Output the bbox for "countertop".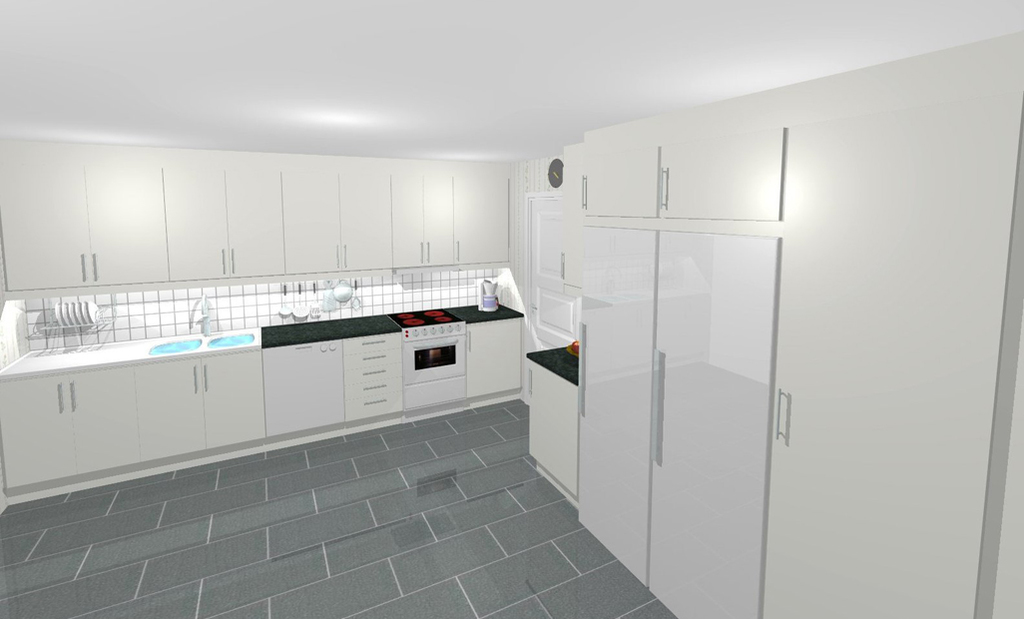
l=0, t=314, r=525, b=381.
